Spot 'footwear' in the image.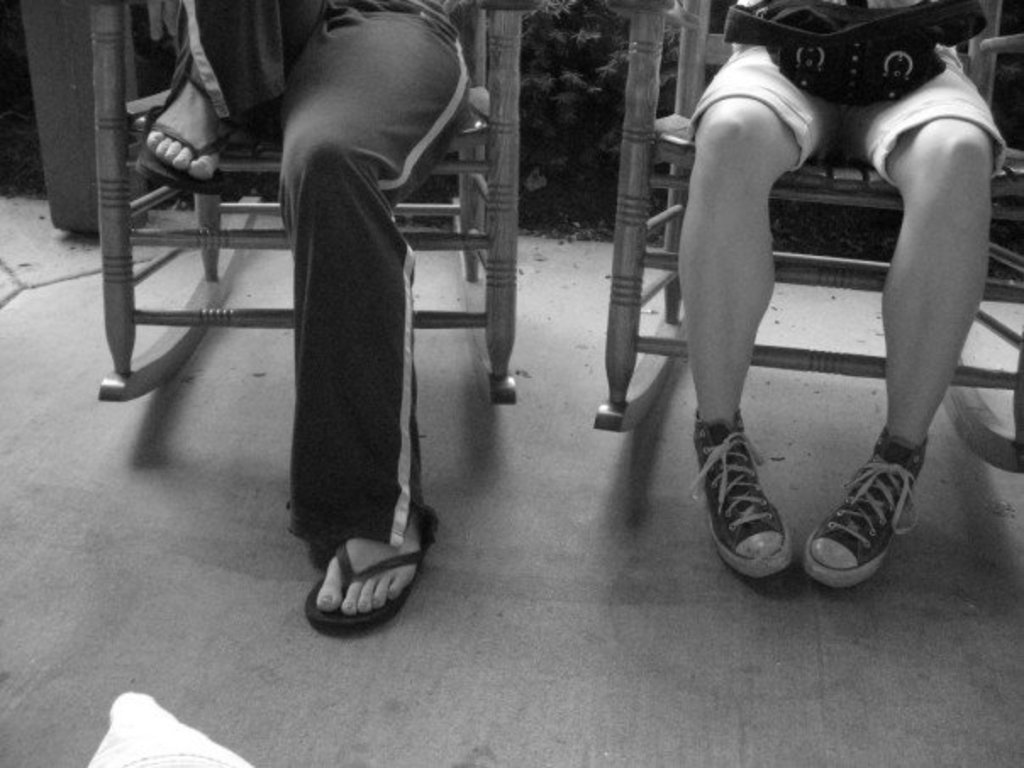
'footwear' found at 697 412 793 583.
